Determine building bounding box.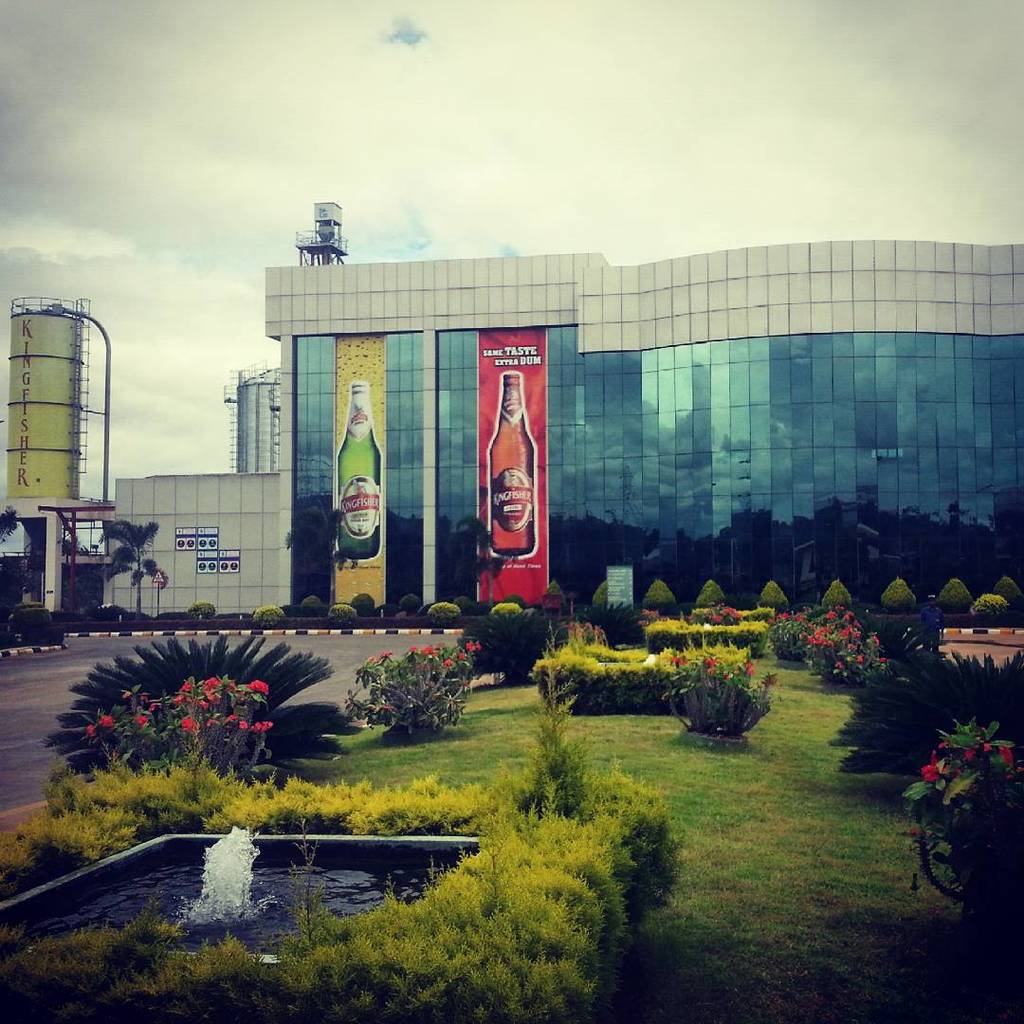
Determined: [97,234,1023,631].
